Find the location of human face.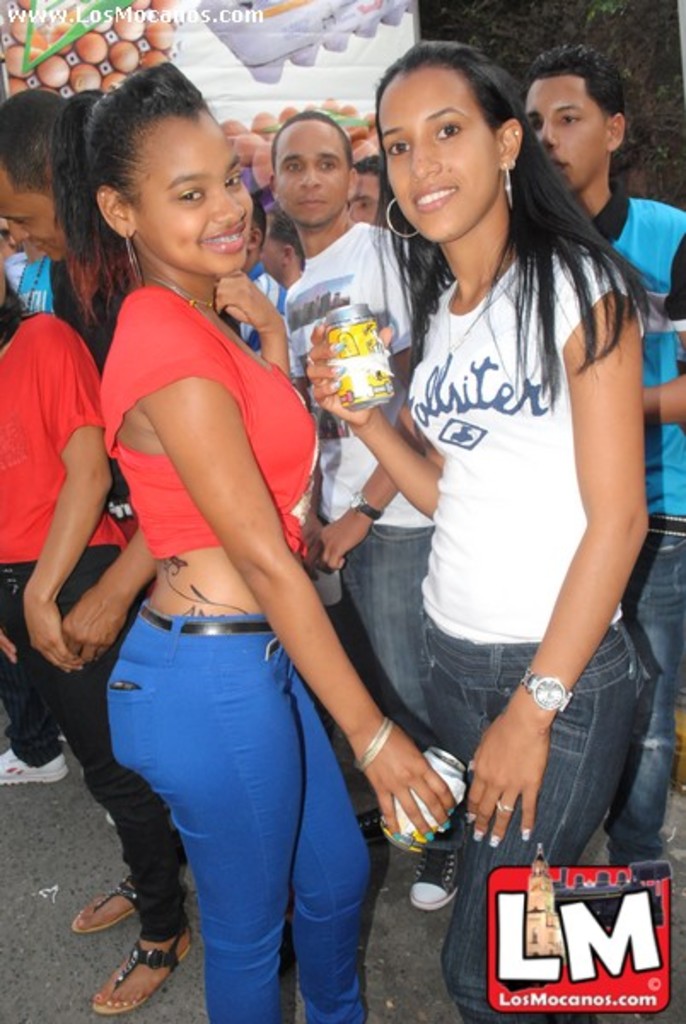
Location: {"x1": 381, "y1": 67, "x2": 500, "y2": 246}.
